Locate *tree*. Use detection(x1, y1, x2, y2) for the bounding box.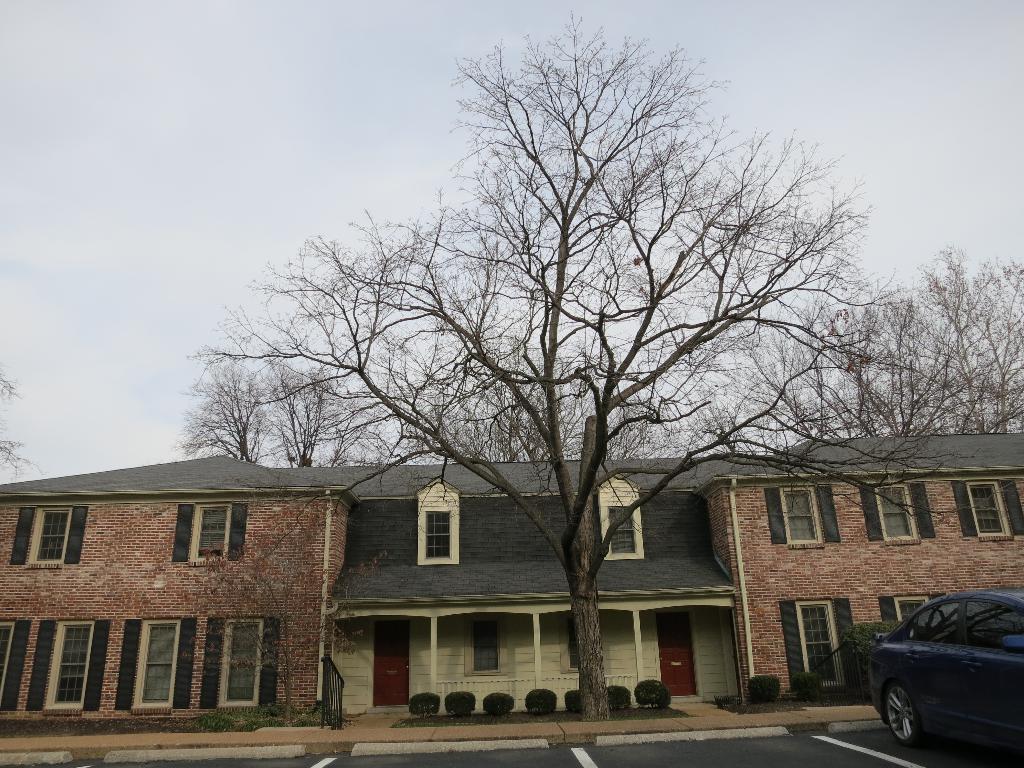
detection(192, 4, 908, 719).
